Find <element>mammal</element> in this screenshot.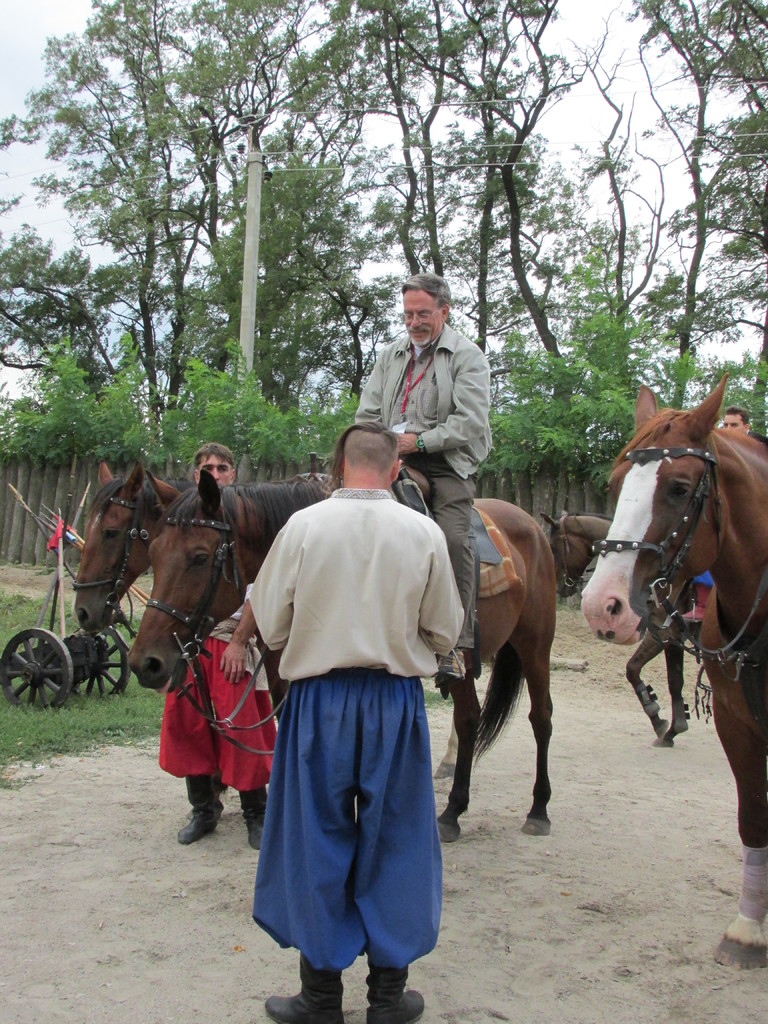
The bounding box for <element>mammal</element> is l=153, t=444, r=276, b=854.
